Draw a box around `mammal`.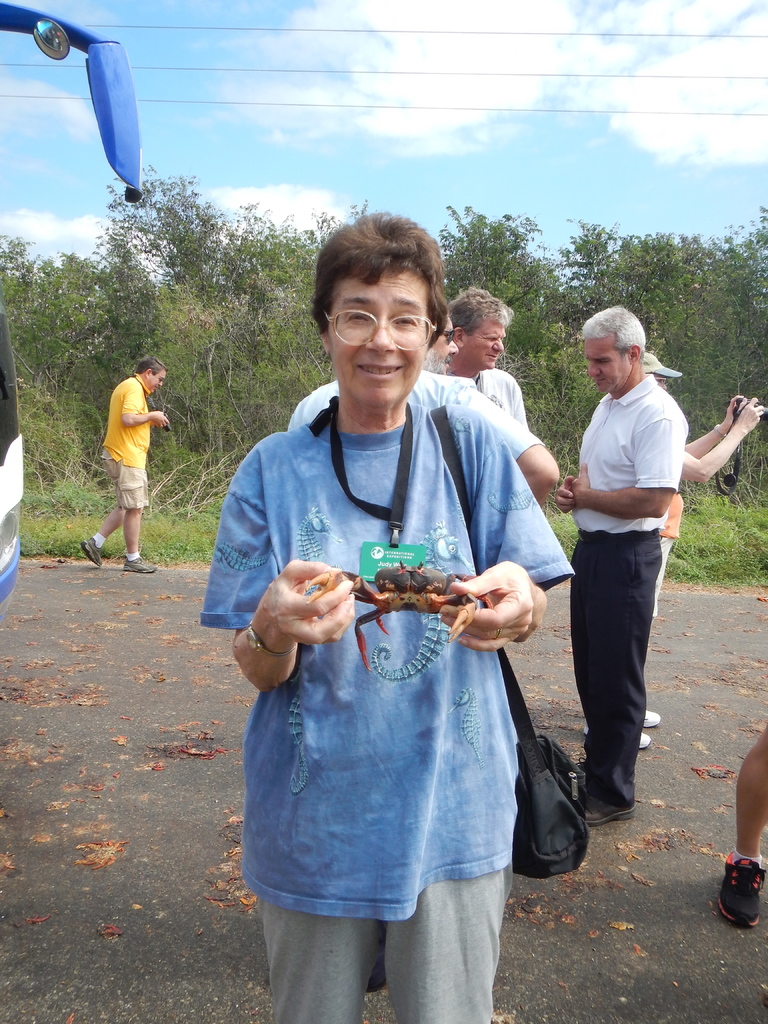
<box>286,310,561,511</box>.
